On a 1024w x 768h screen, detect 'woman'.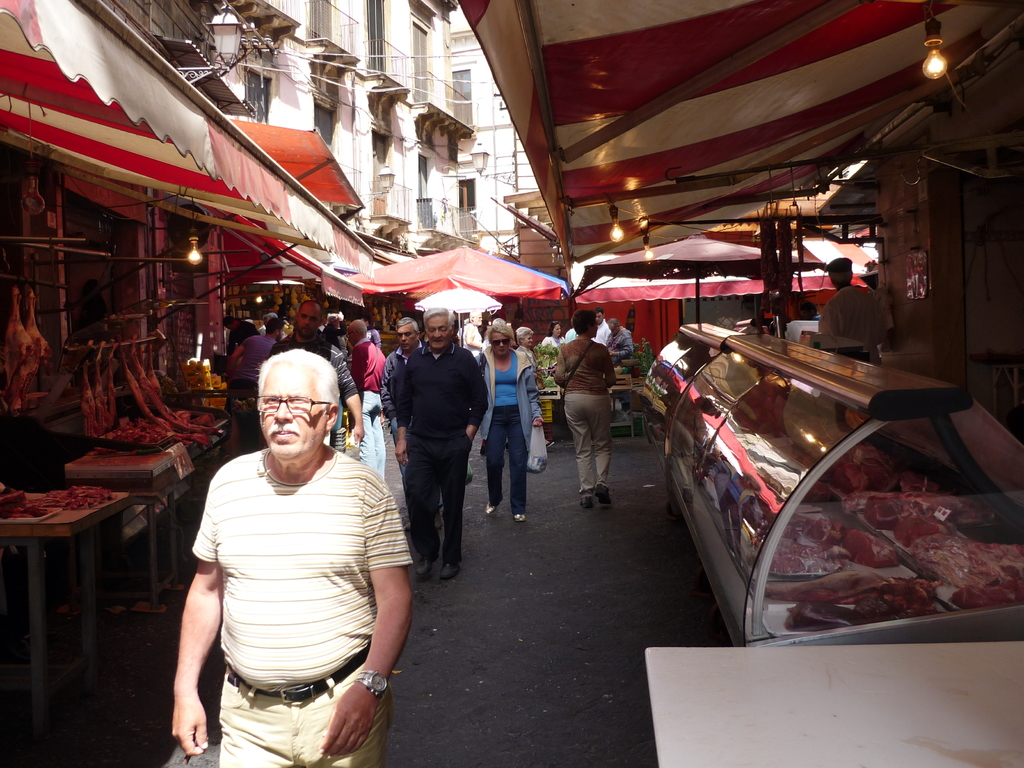
region(473, 323, 548, 523).
